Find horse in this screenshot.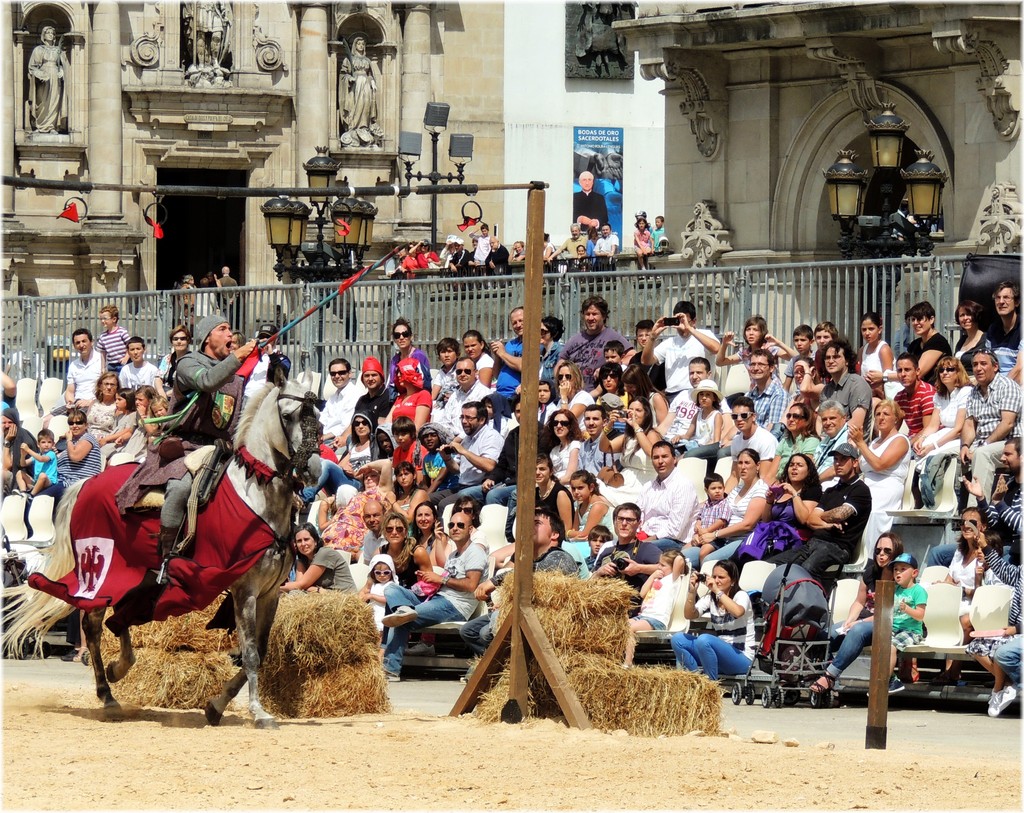
The bounding box for horse is bbox=[0, 372, 323, 725].
